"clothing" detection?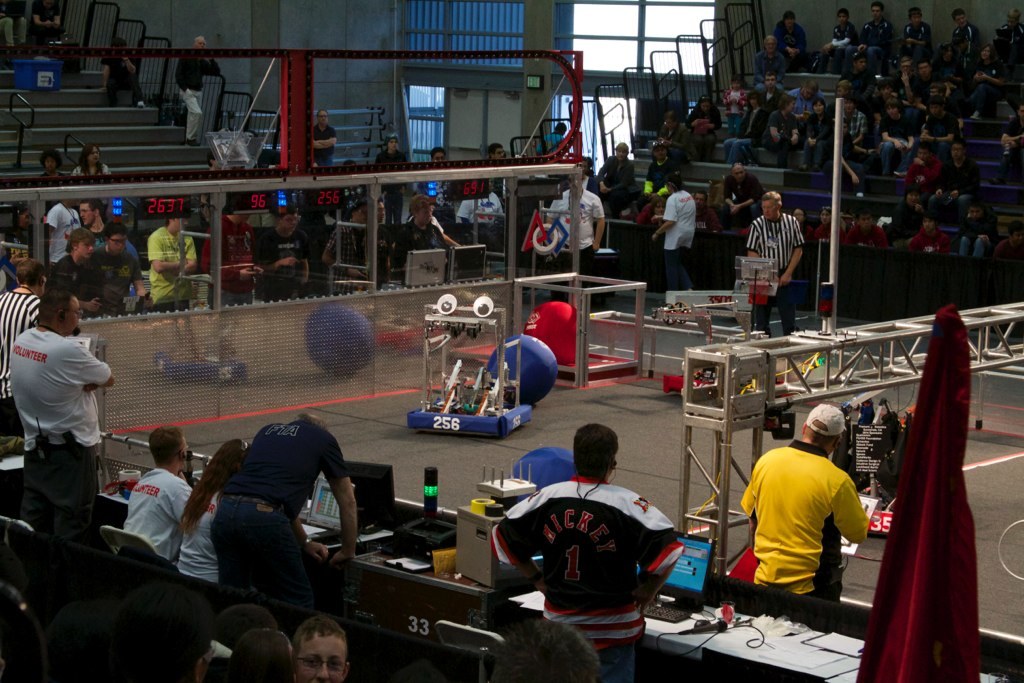
[left=737, top=439, right=868, bottom=592]
